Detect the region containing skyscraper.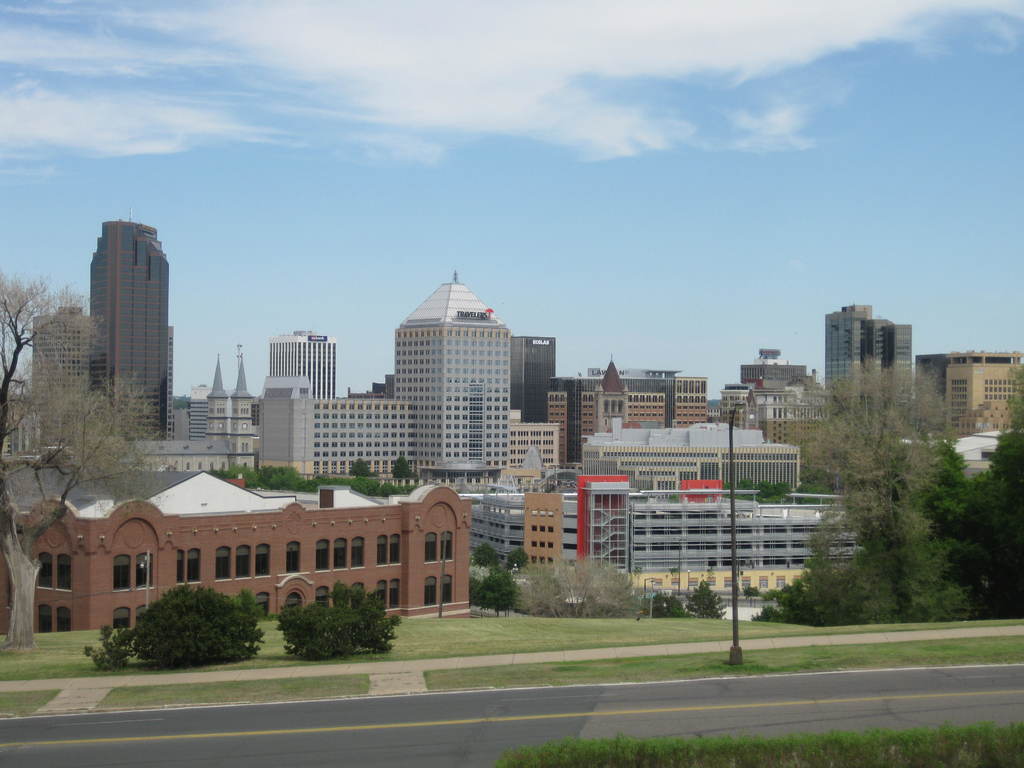
box=[943, 355, 1023, 431].
